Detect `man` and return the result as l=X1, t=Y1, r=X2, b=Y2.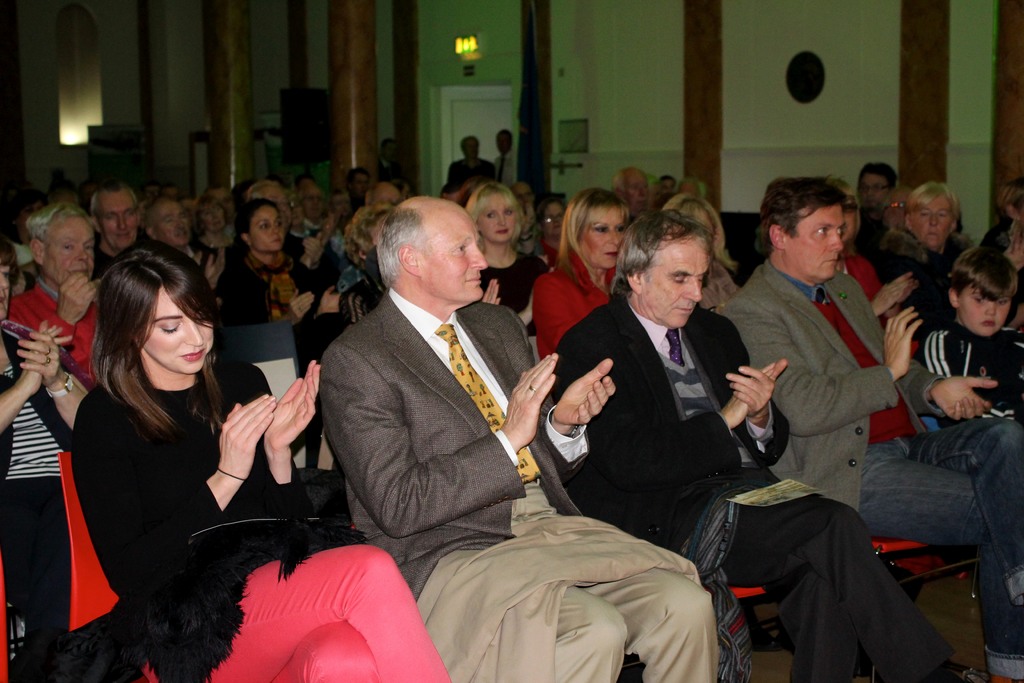
l=490, t=129, r=514, b=186.
